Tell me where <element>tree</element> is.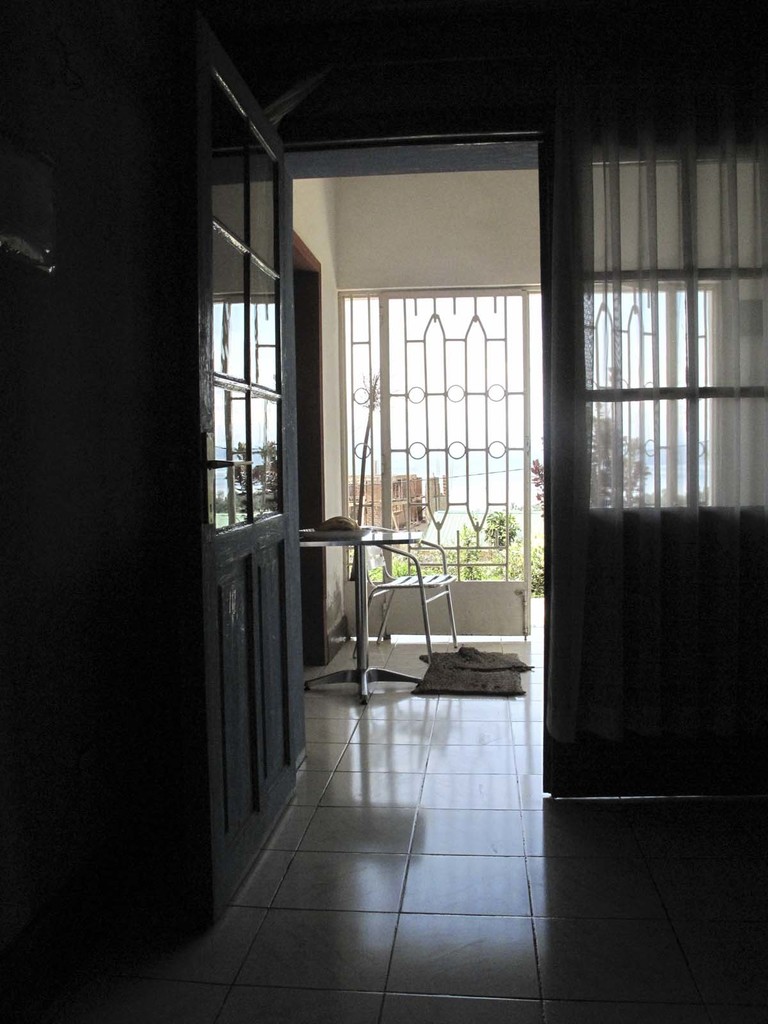
<element>tree</element> is at bbox=(519, 406, 645, 525).
